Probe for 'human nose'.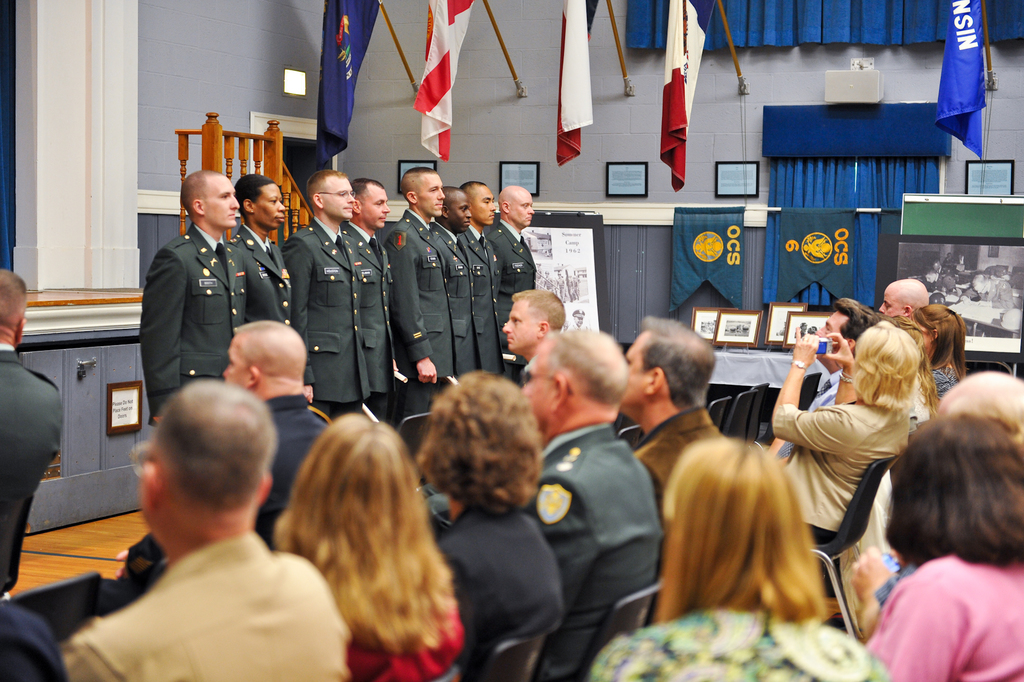
Probe result: bbox=(229, 195, 241, 210).
